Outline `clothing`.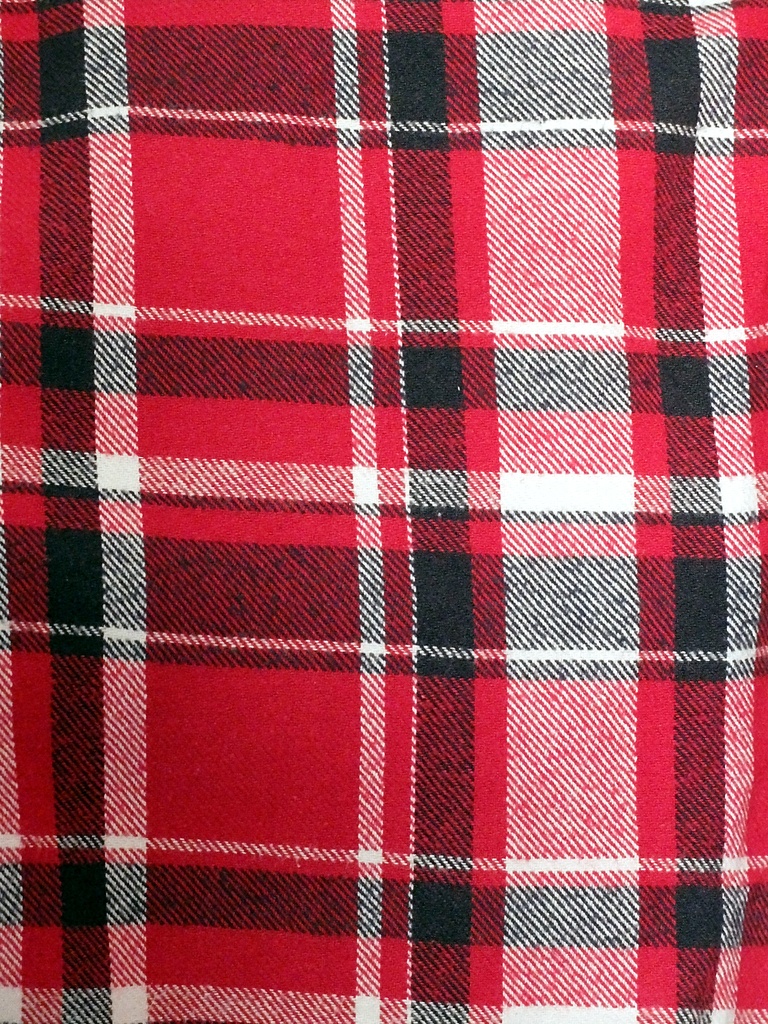
Outline: BBox(0, 1, 767, 1023).
